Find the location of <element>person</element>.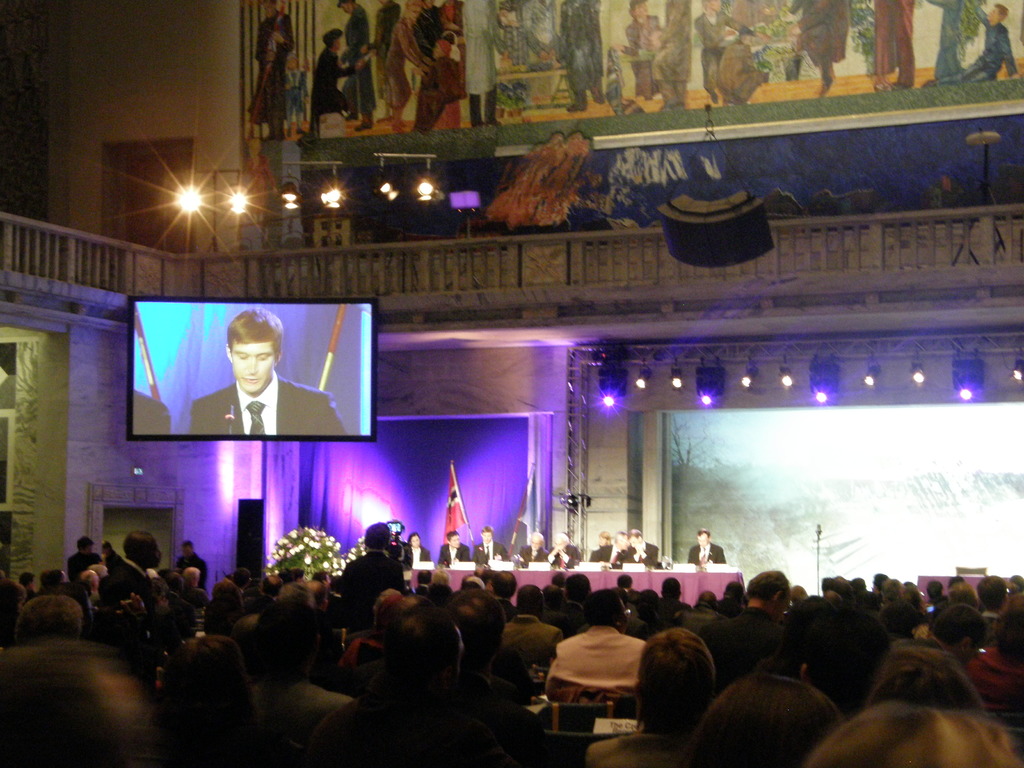
Location: bbox=(339, 525, 407, 631).
